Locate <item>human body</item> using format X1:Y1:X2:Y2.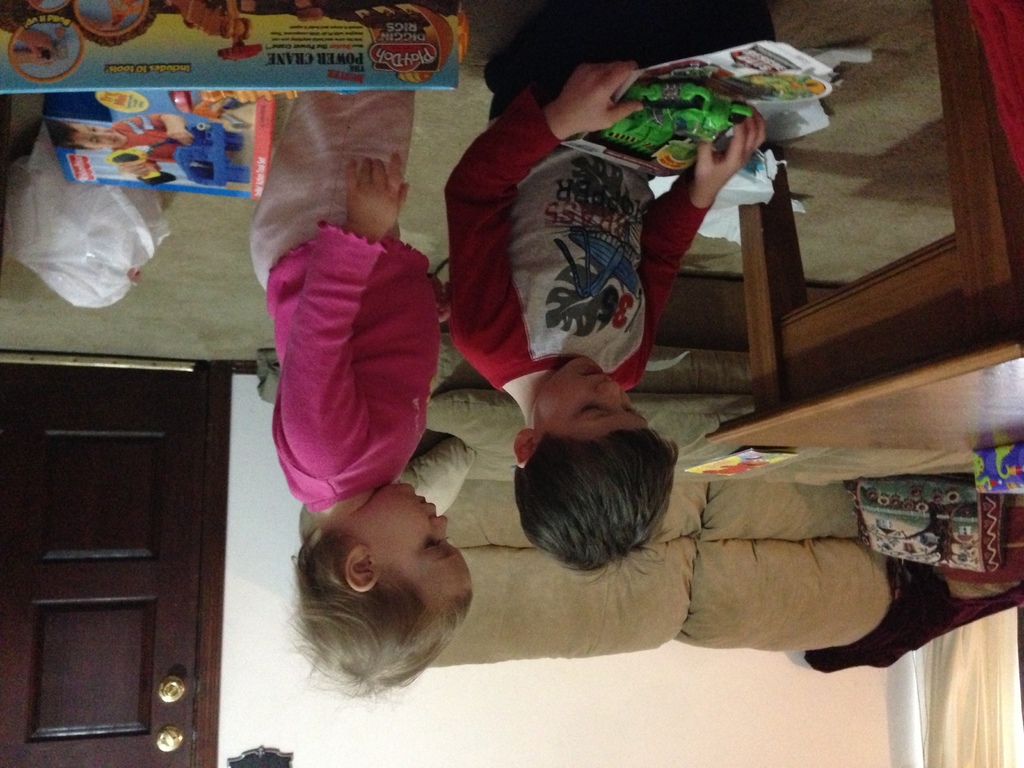
453:0:778:583.
